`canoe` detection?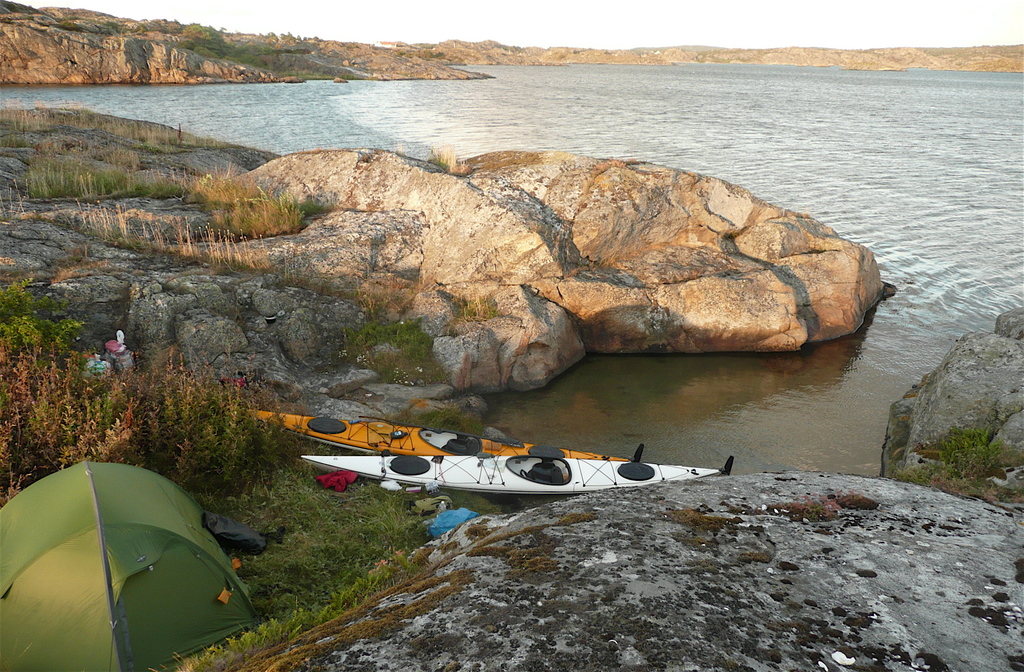
303 453 723 502
